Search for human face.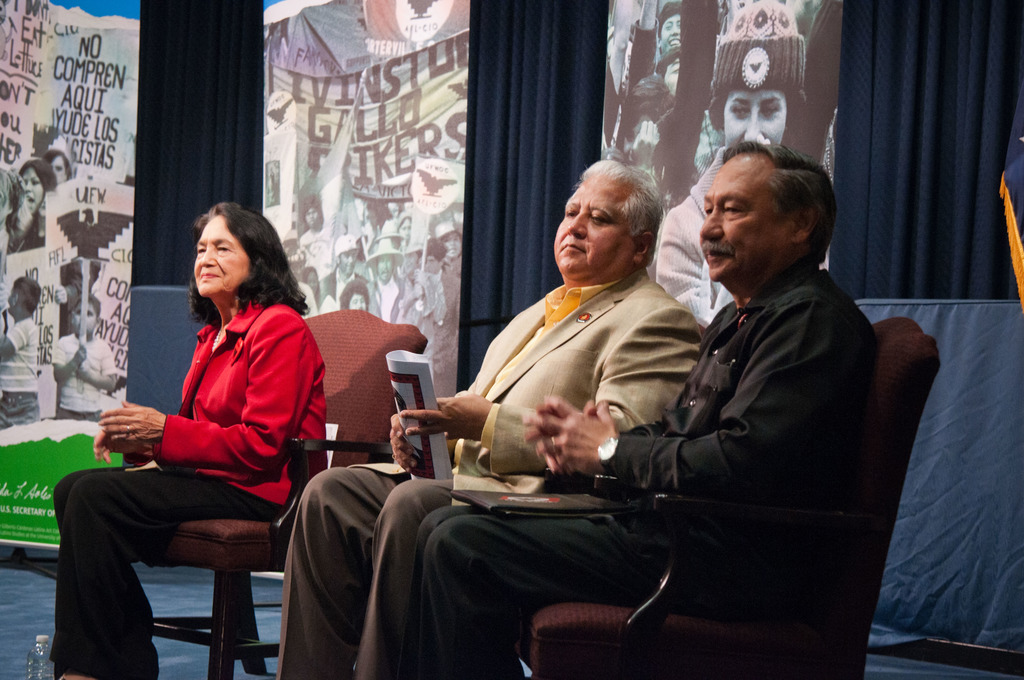
Found at <box>376,257,394,280</box>.
